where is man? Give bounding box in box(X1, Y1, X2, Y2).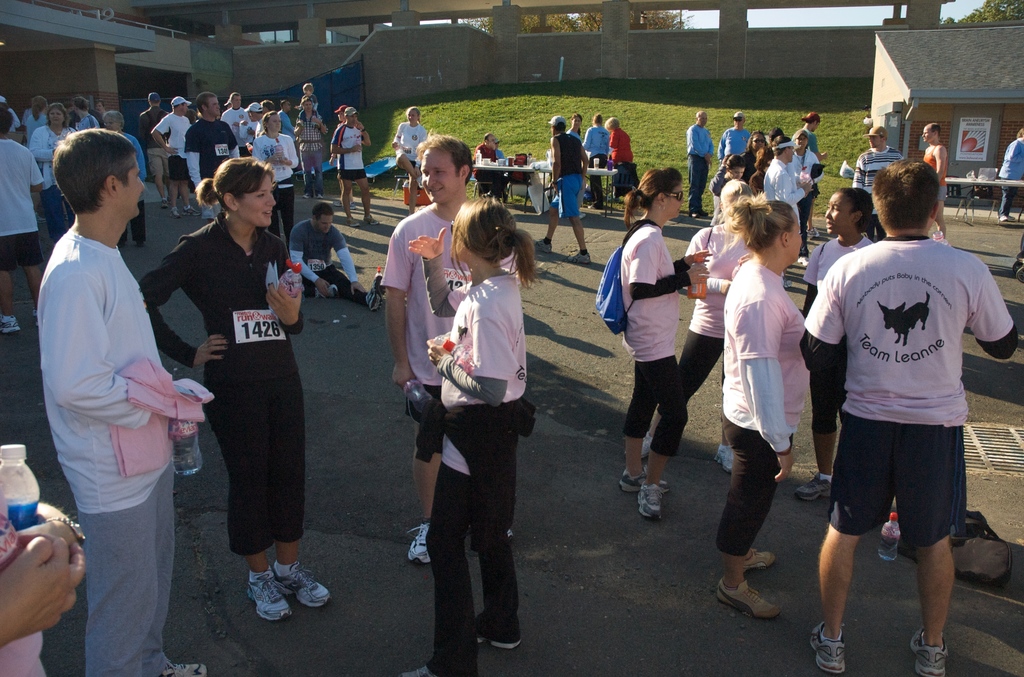
box(78, 99, 93, 129).
